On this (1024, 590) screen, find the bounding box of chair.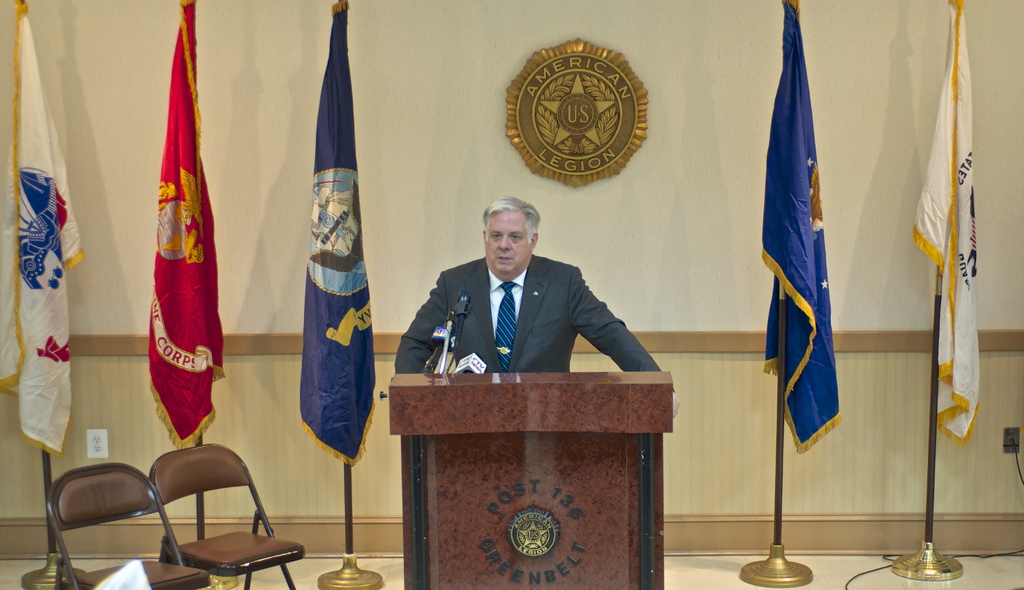
Bounding box: select_region(47, 460, 214, 589).
